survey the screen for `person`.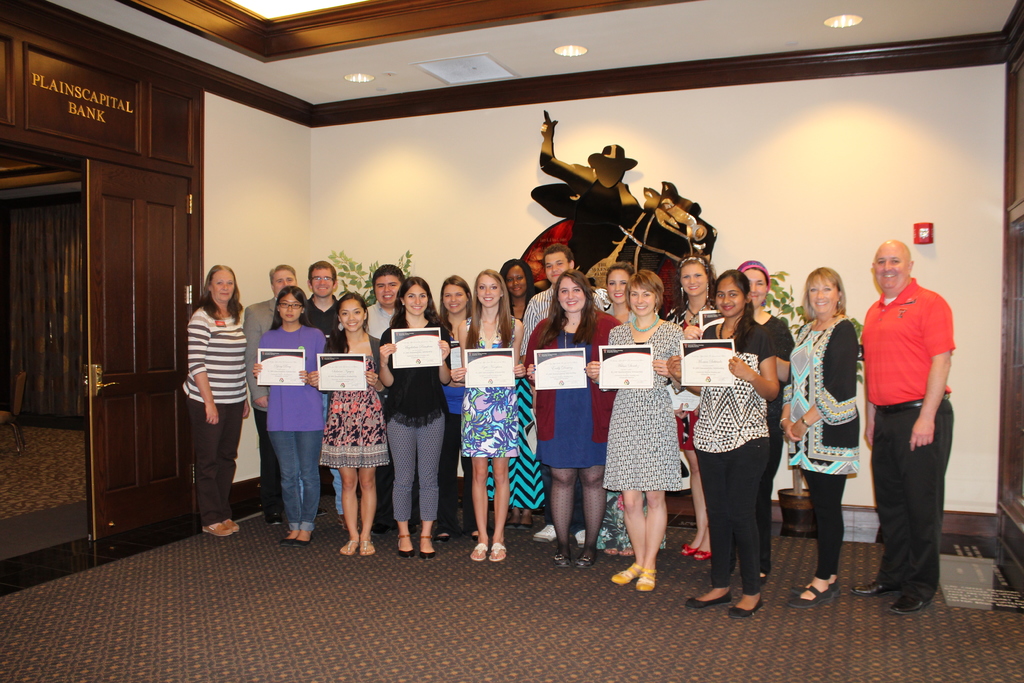
Survey found: {"x1": 534, "y1": 106, "x2": 641, "y2": 280}.
